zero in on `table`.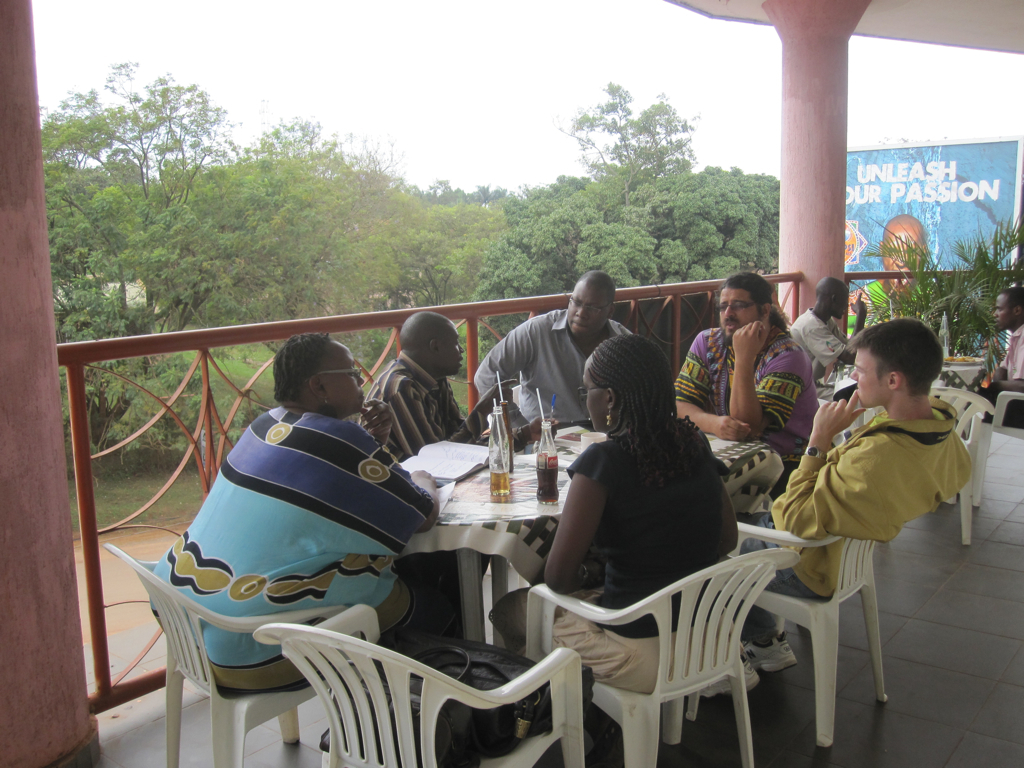
Zeroed in: bbox(380, 433, 597, 638).
